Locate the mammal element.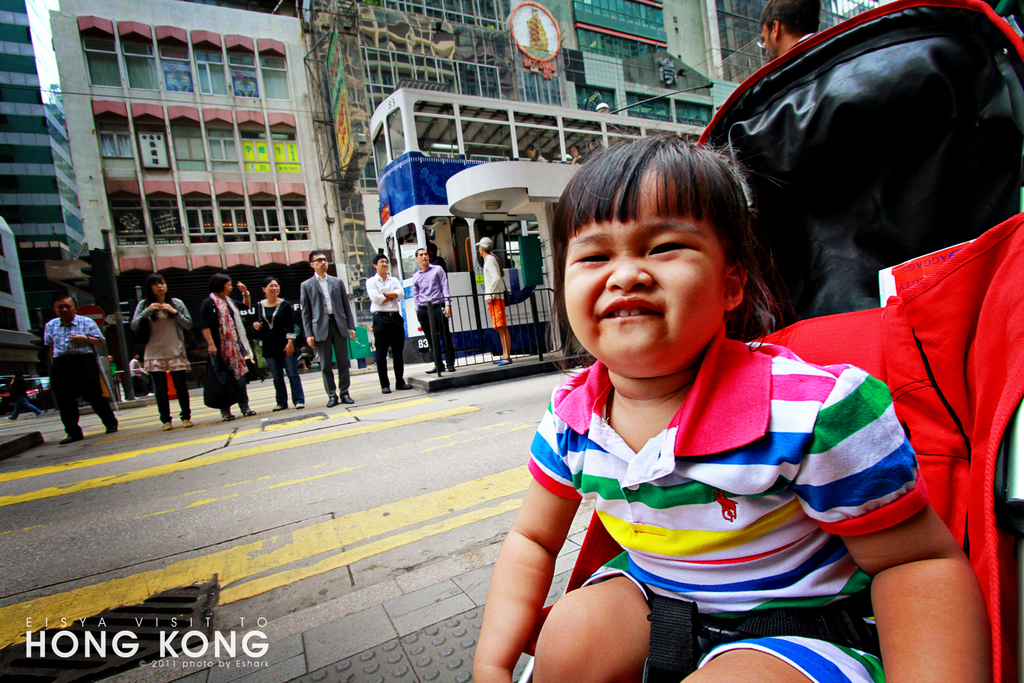
Element bbox: 303,253,353,404.
